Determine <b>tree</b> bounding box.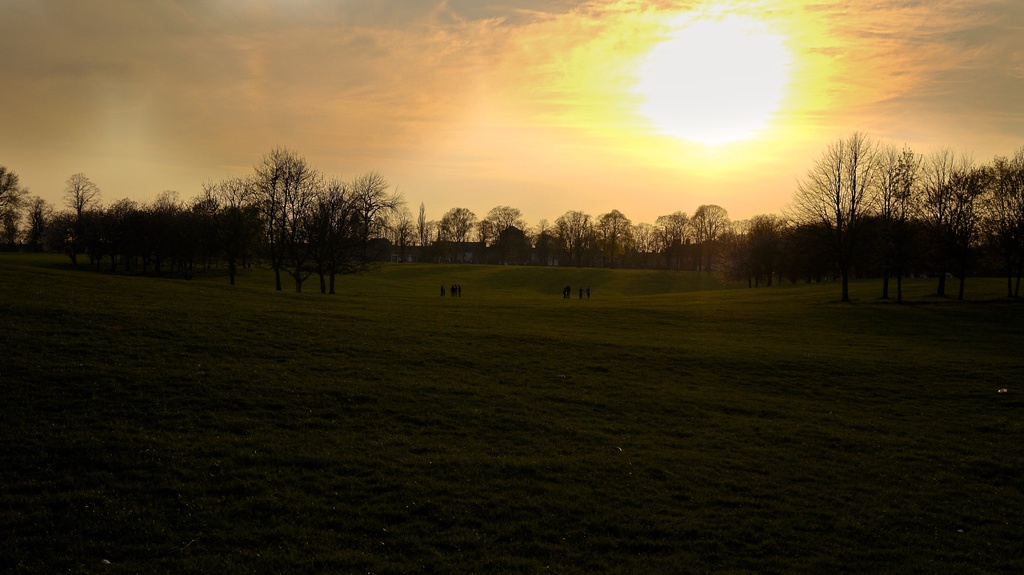
Determined: locate(774, 124, 992, 293).
